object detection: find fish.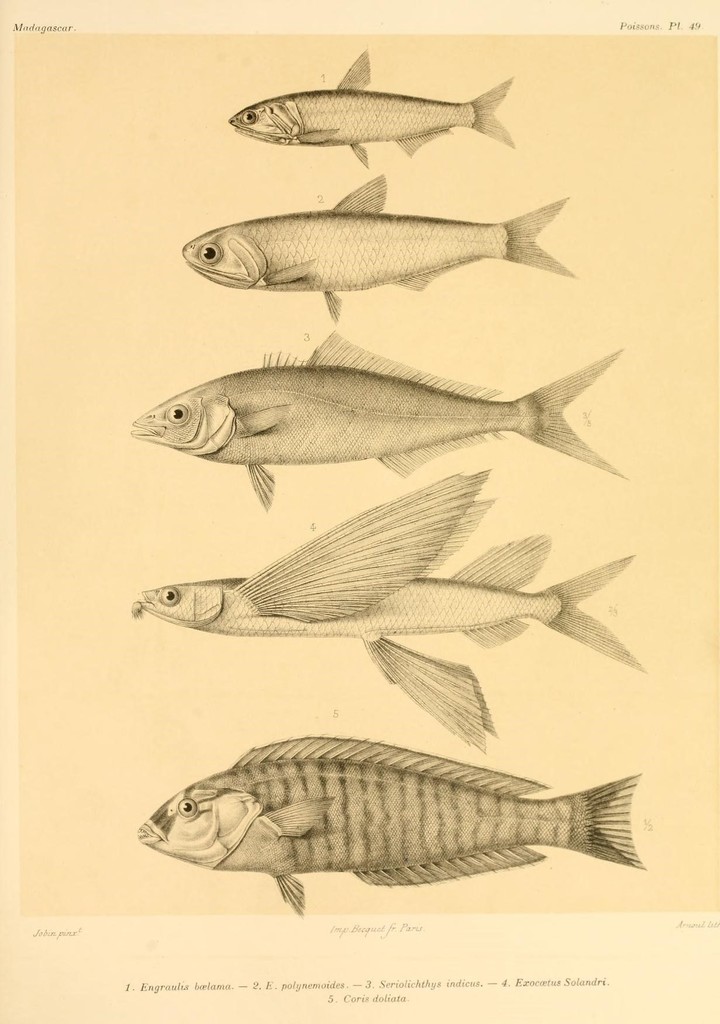
box=[125, 728, 650, 921].
